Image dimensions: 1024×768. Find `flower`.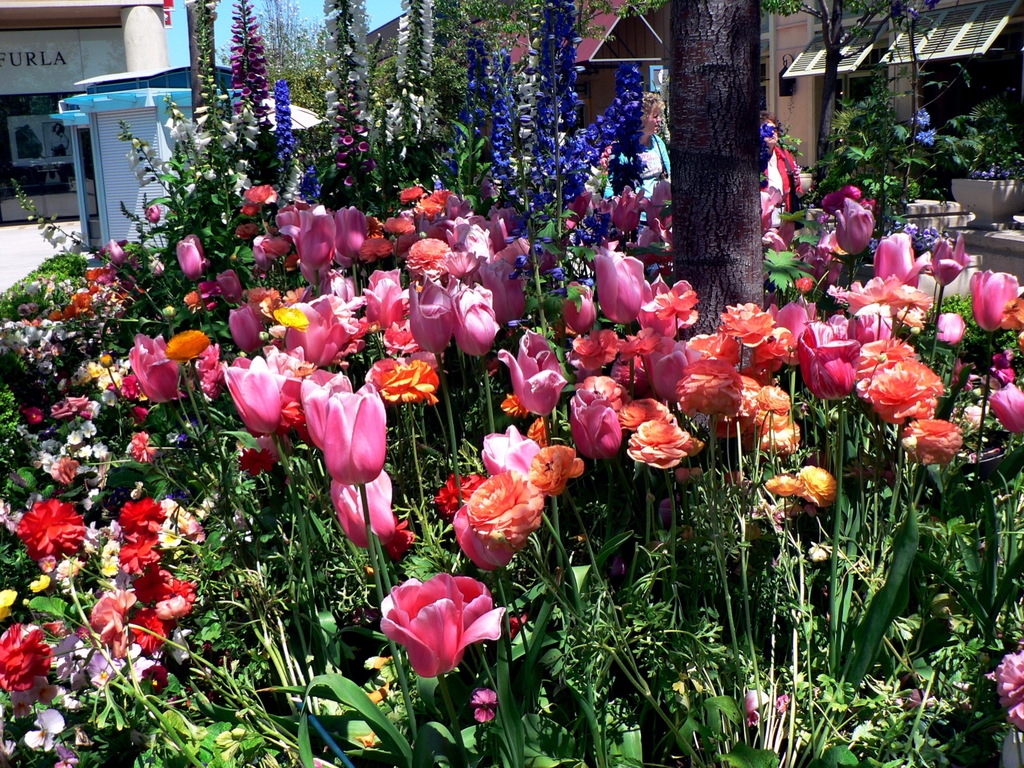
crop(994, 644, 1023, 732).
